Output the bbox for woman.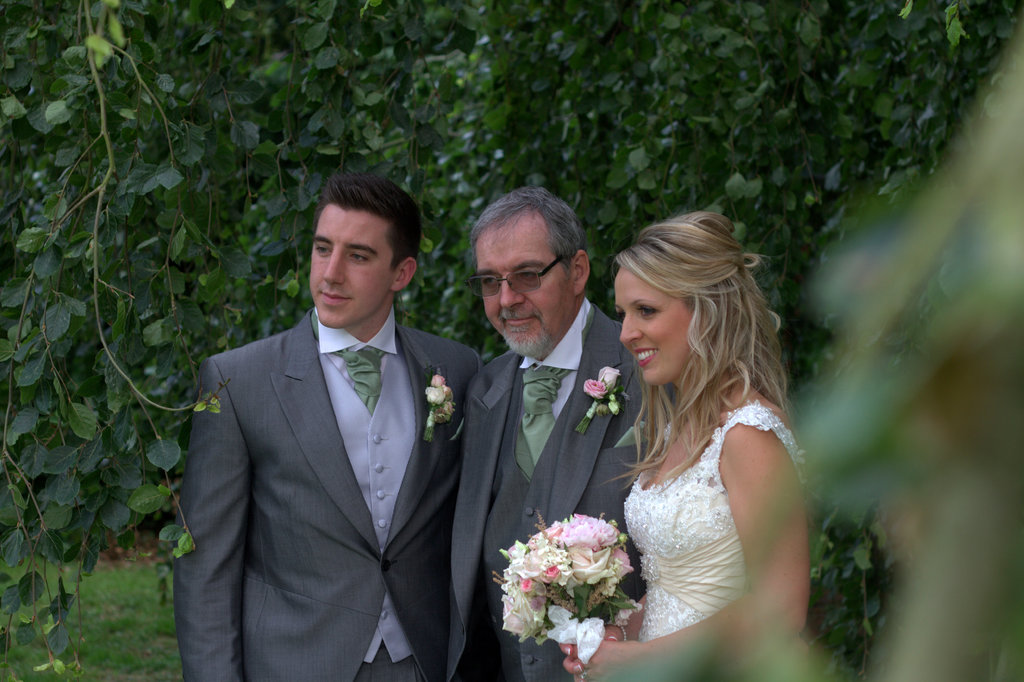
l=556, t=207, r=815, b=681.
